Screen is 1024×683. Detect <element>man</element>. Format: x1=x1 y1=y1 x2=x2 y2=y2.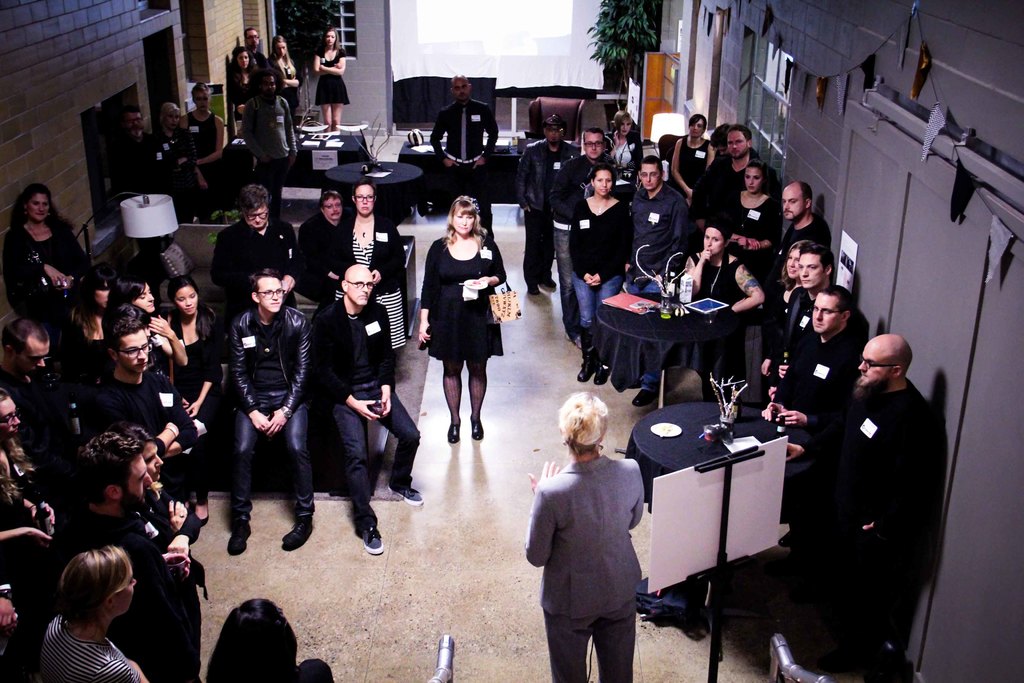
x1=298 y1=191 x2=351 y2=300.
